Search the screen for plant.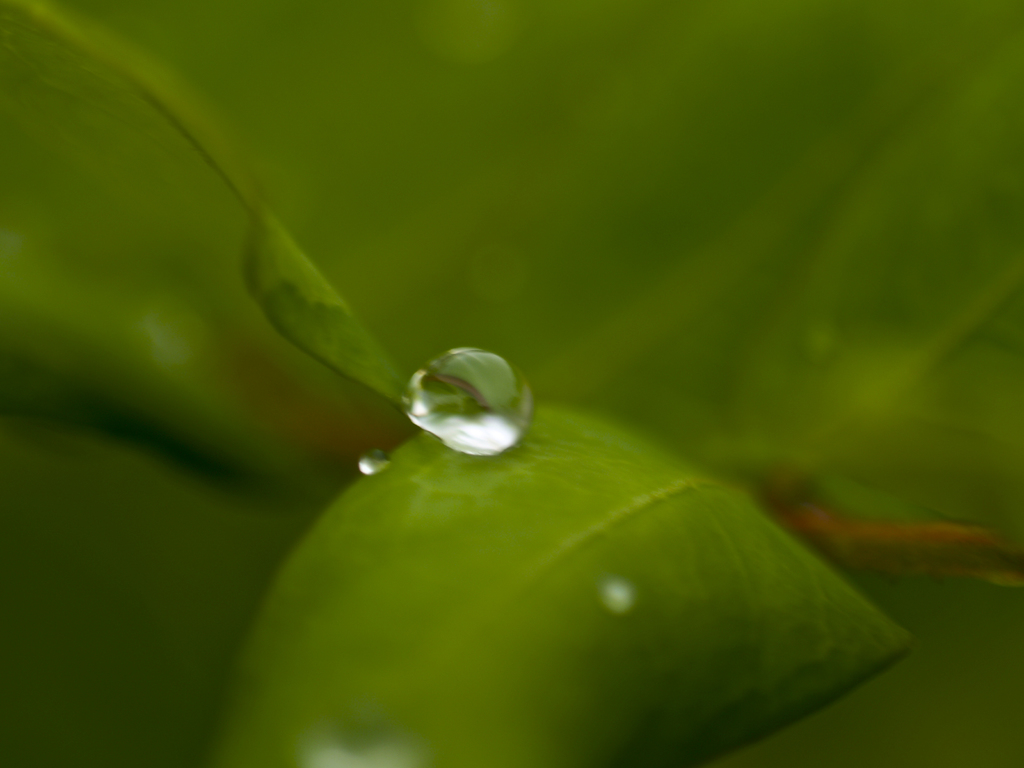
Found at [0, 3, 1023, 767].
